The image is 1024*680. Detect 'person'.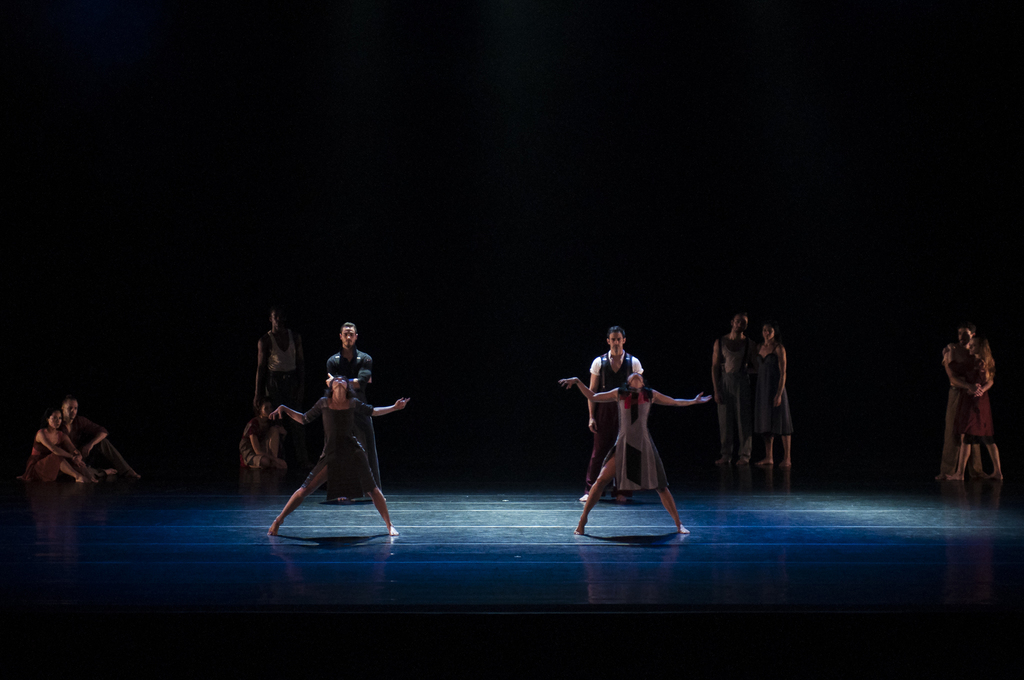
Detection: region(756, 320, 796, 467).
